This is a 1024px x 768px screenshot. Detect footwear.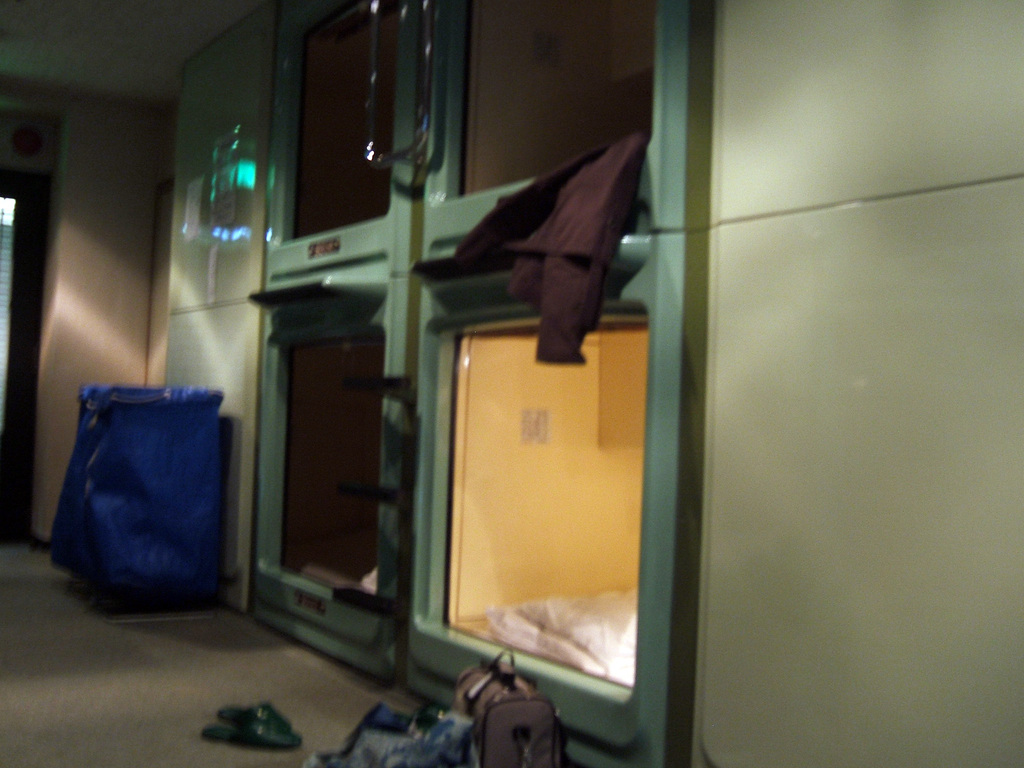
pyautogui.locateOnScreen(218, 698, 291, 739).
